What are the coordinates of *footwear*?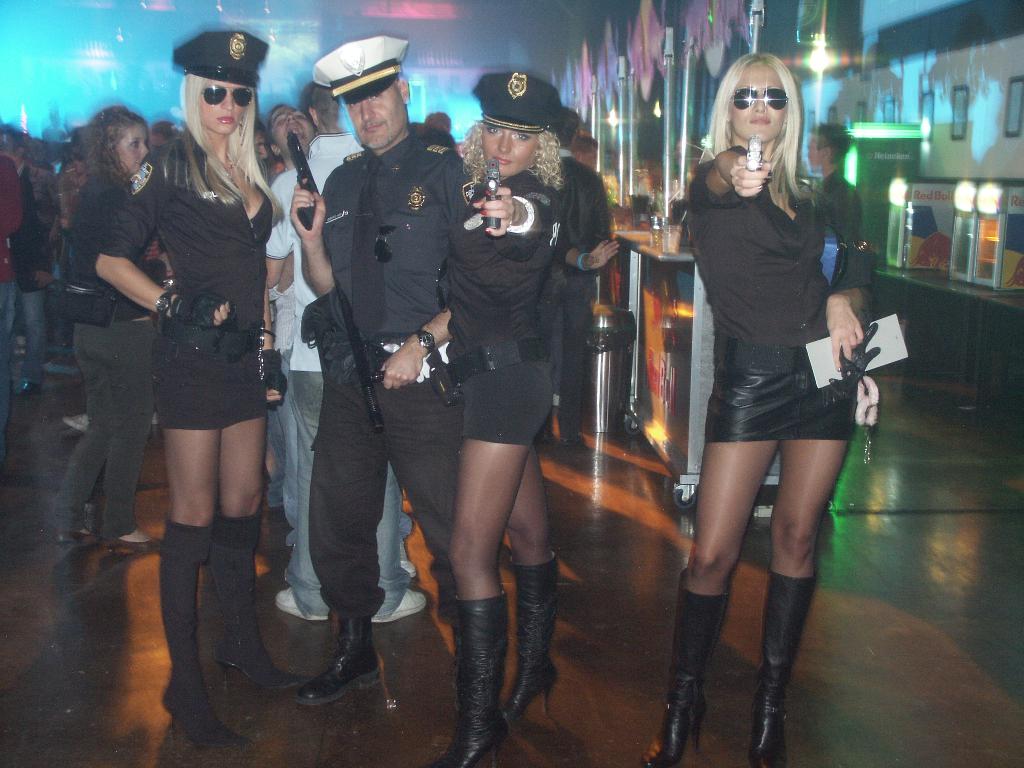
crop(644, 579, 728, 767).
